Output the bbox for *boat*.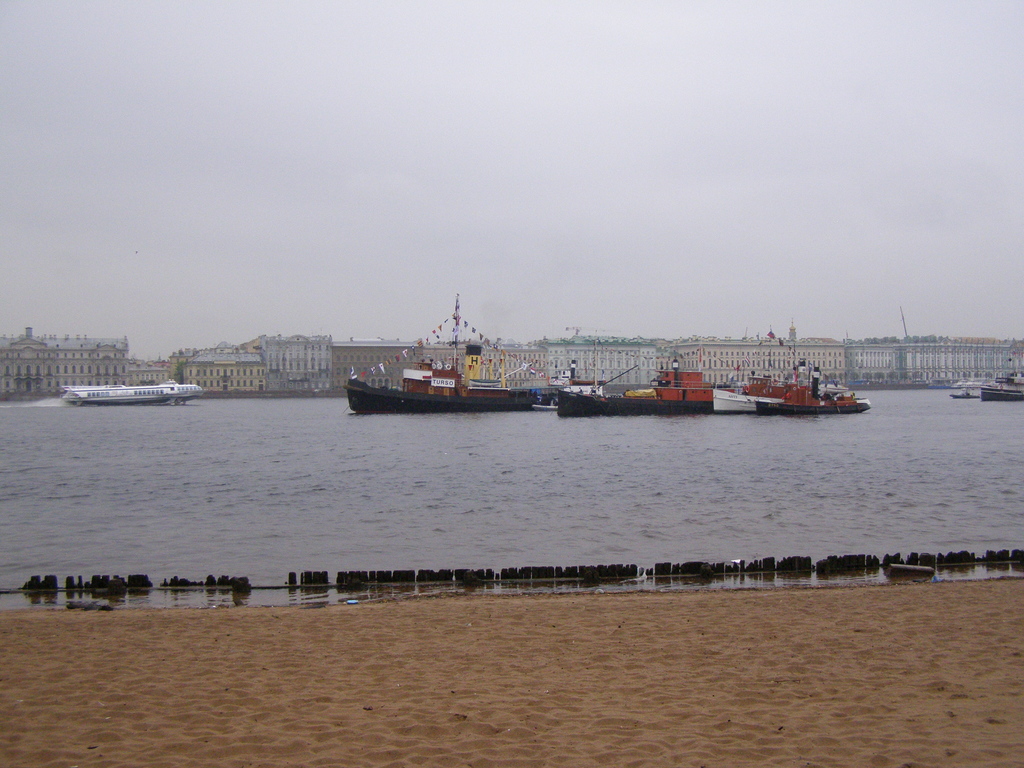
344 290 550 416.
